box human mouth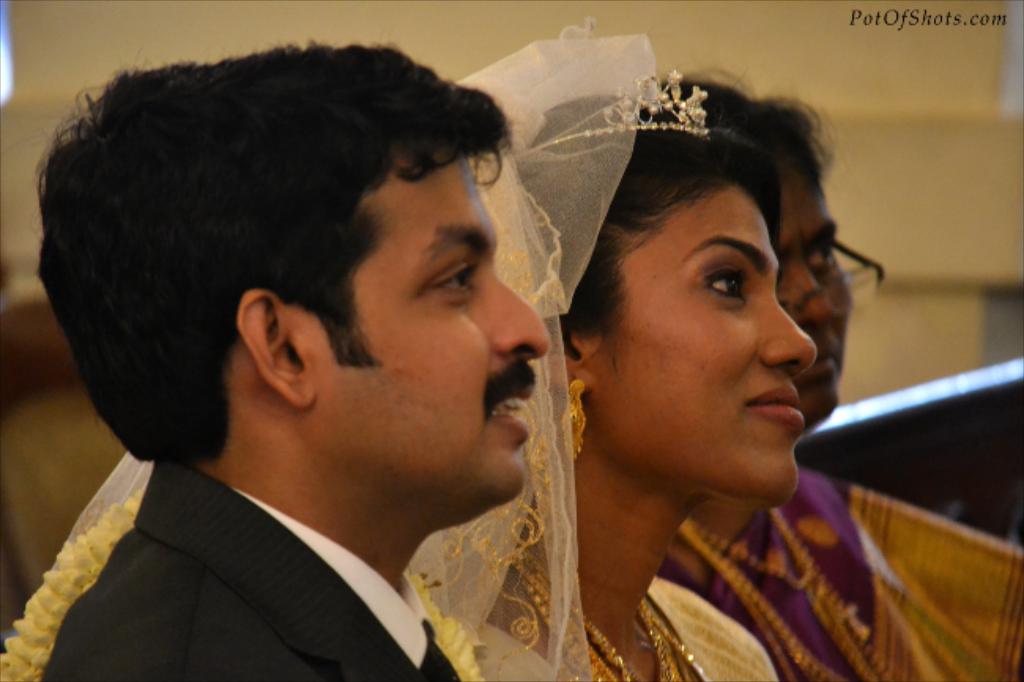
left=479, top=358, right=537, bottom=446
